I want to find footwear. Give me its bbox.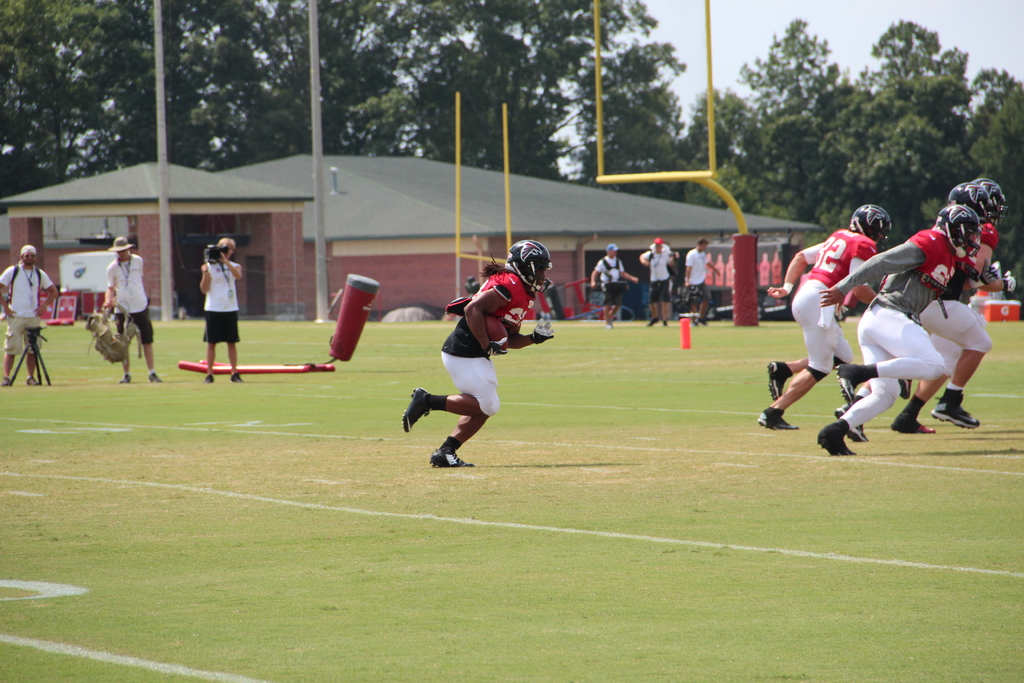
bbox(0, 374, 12, 386).
